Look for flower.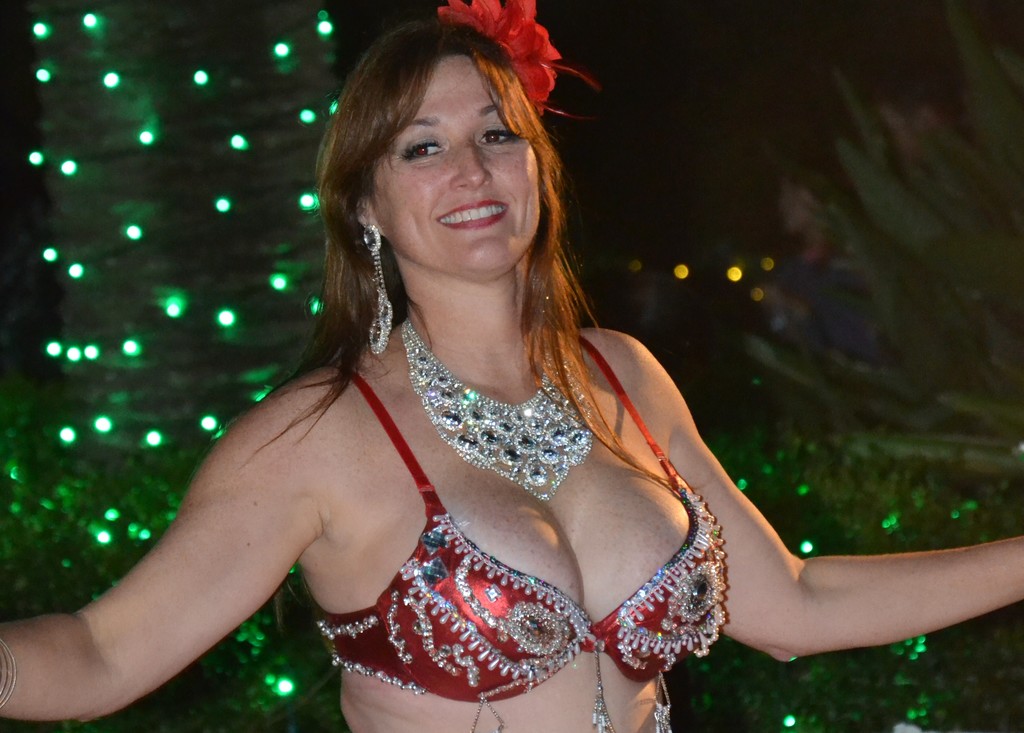
Found: left=432, top=0, right=591, bottom=118.
